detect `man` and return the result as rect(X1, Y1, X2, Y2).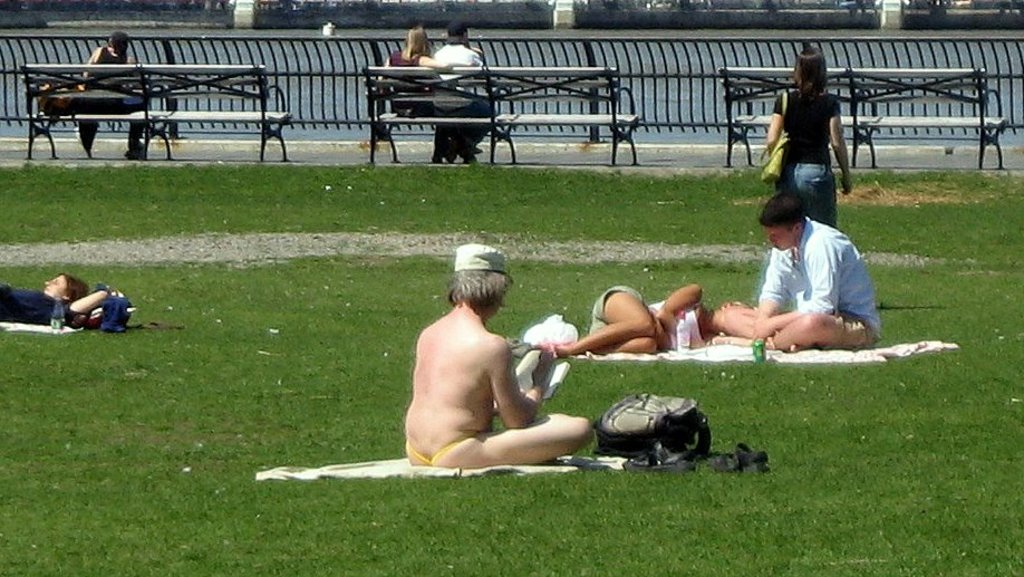
rect(431, 16, 499, 156).
